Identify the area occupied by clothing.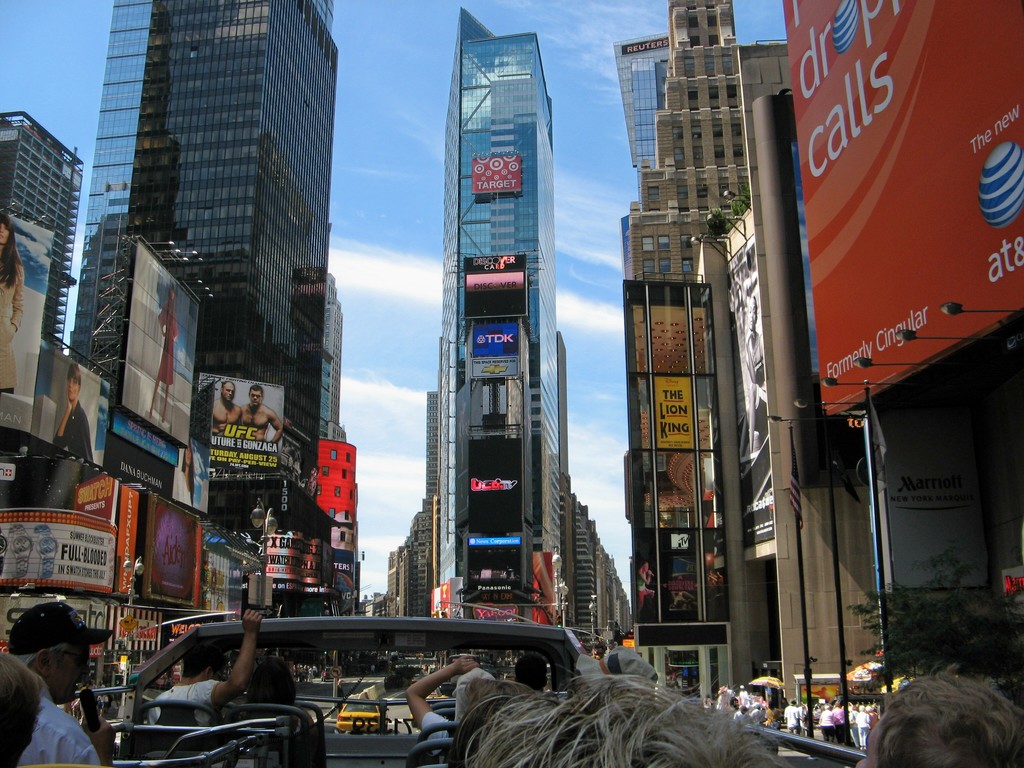
Area: [left=14, top=693, right=95, bottom=767].
